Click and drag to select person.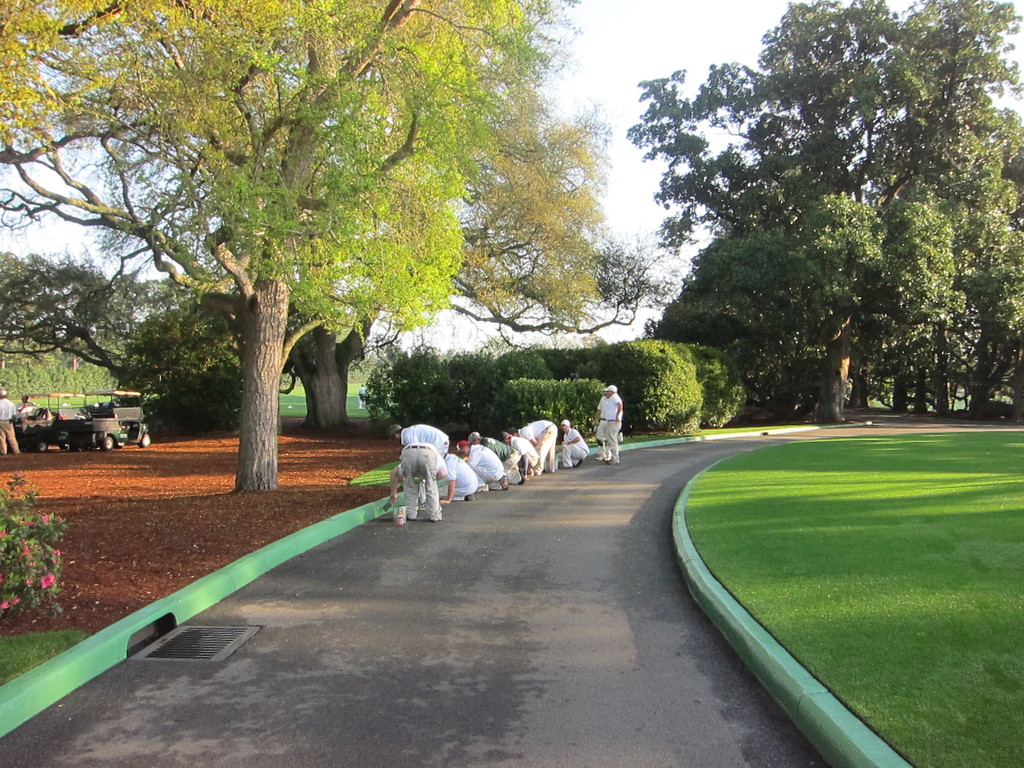
Selection: 506,419,559,474.
